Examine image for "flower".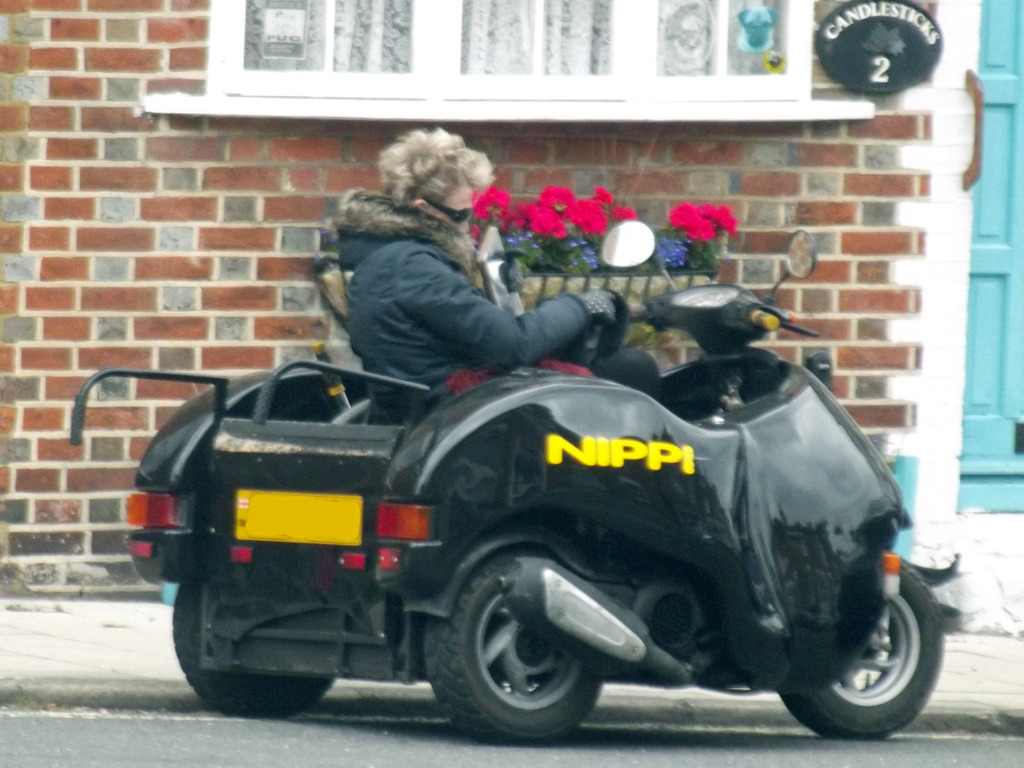
Examination result: crop(688, 220, 714, 242).
